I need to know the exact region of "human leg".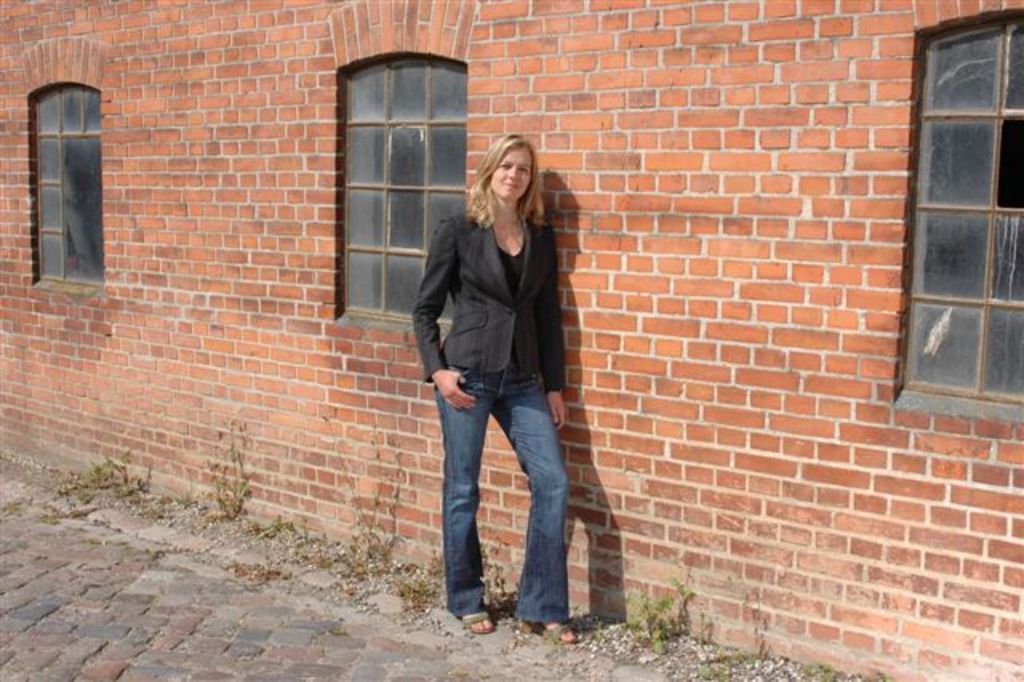
Region: 435/368/502/636.
